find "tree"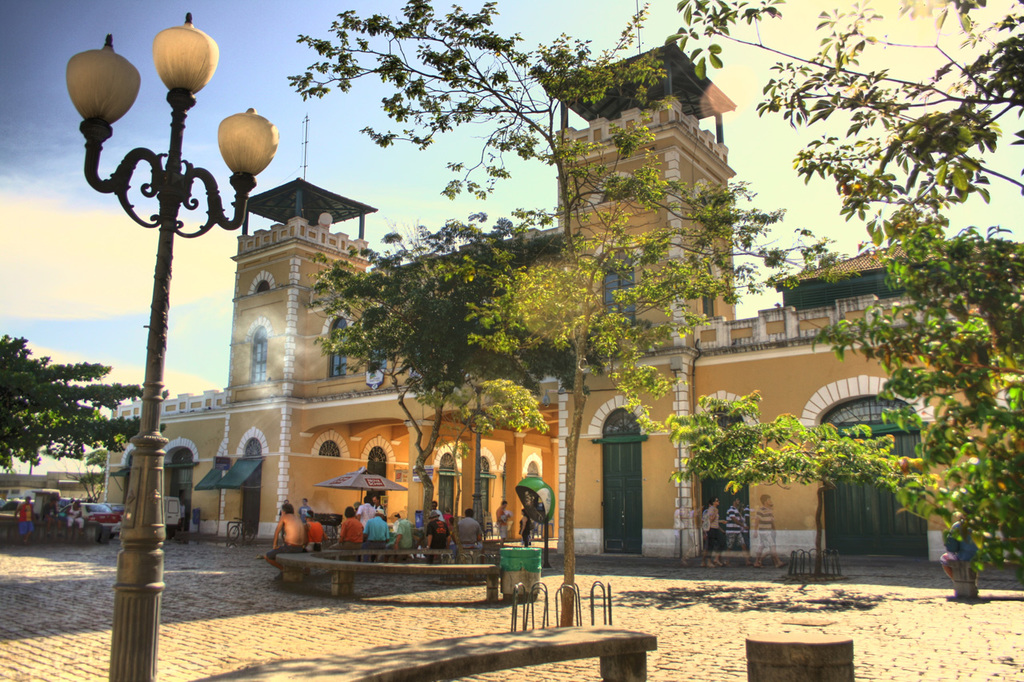
x1=285, y1=0, x2=797, y2=628
